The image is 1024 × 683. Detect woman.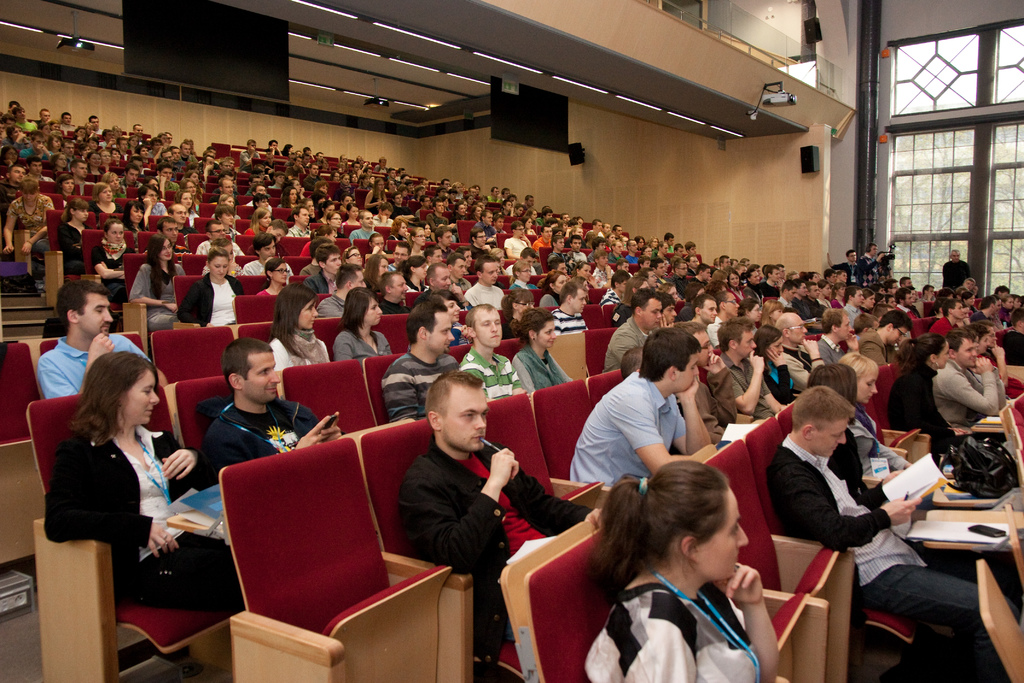
Detection: {"left": 124, "top": 200, "right": 148, "bottom": 231}.
